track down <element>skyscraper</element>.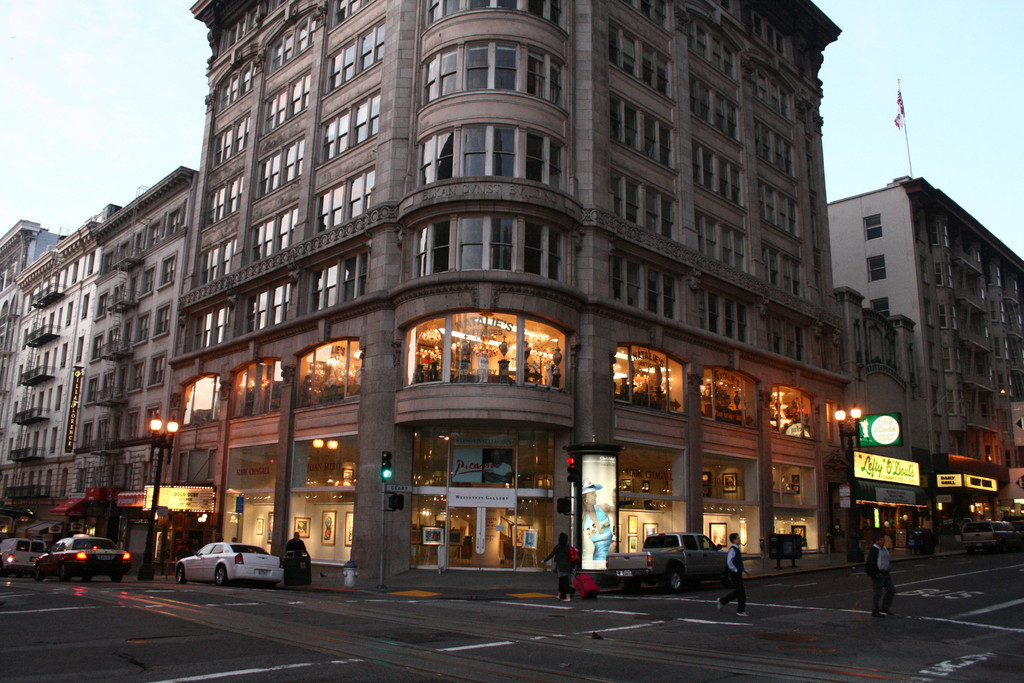
Tracked to 0/0/842/599.
